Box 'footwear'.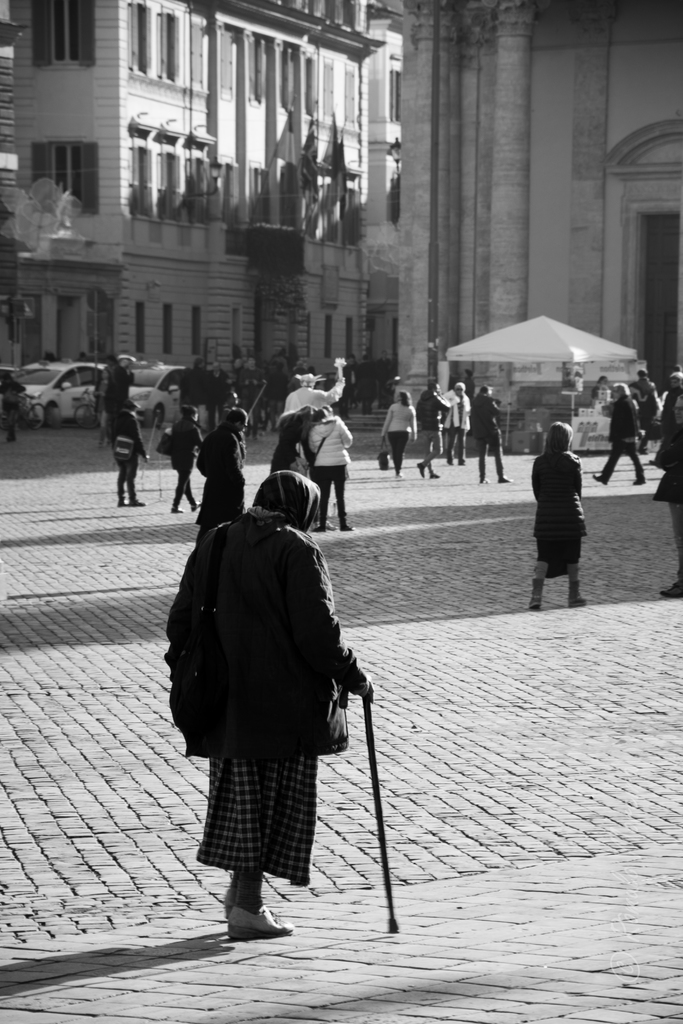
region(569, 580, 586, 608).
